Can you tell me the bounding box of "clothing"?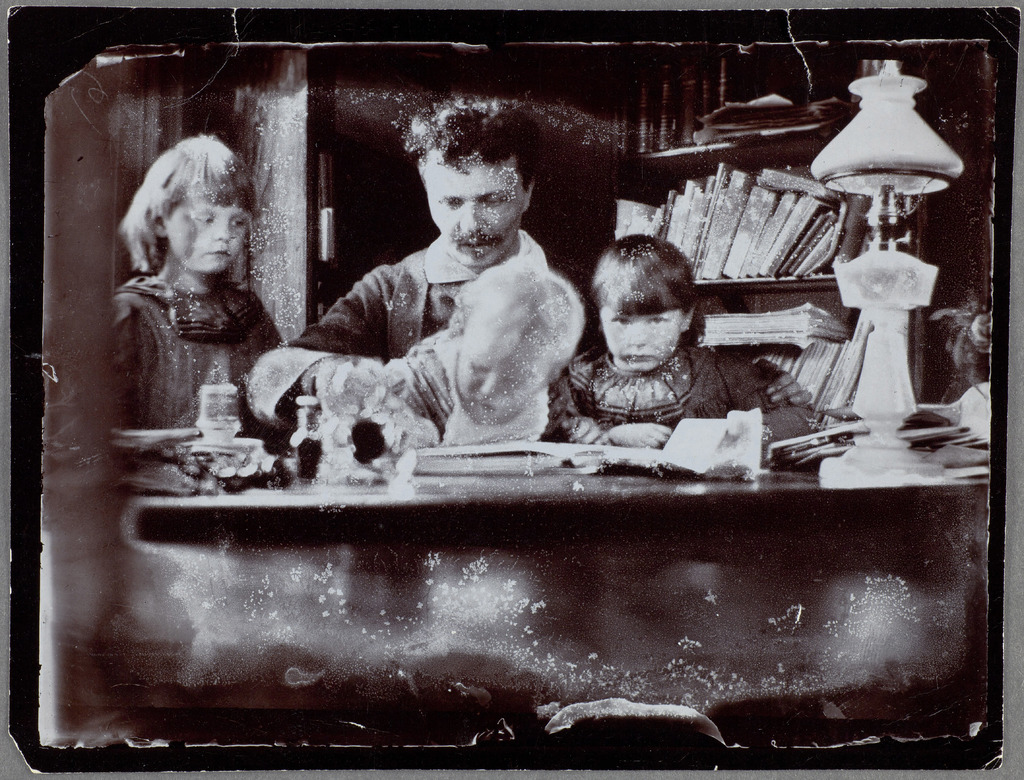
[left=109, top=272, right=284, bottom=492].
